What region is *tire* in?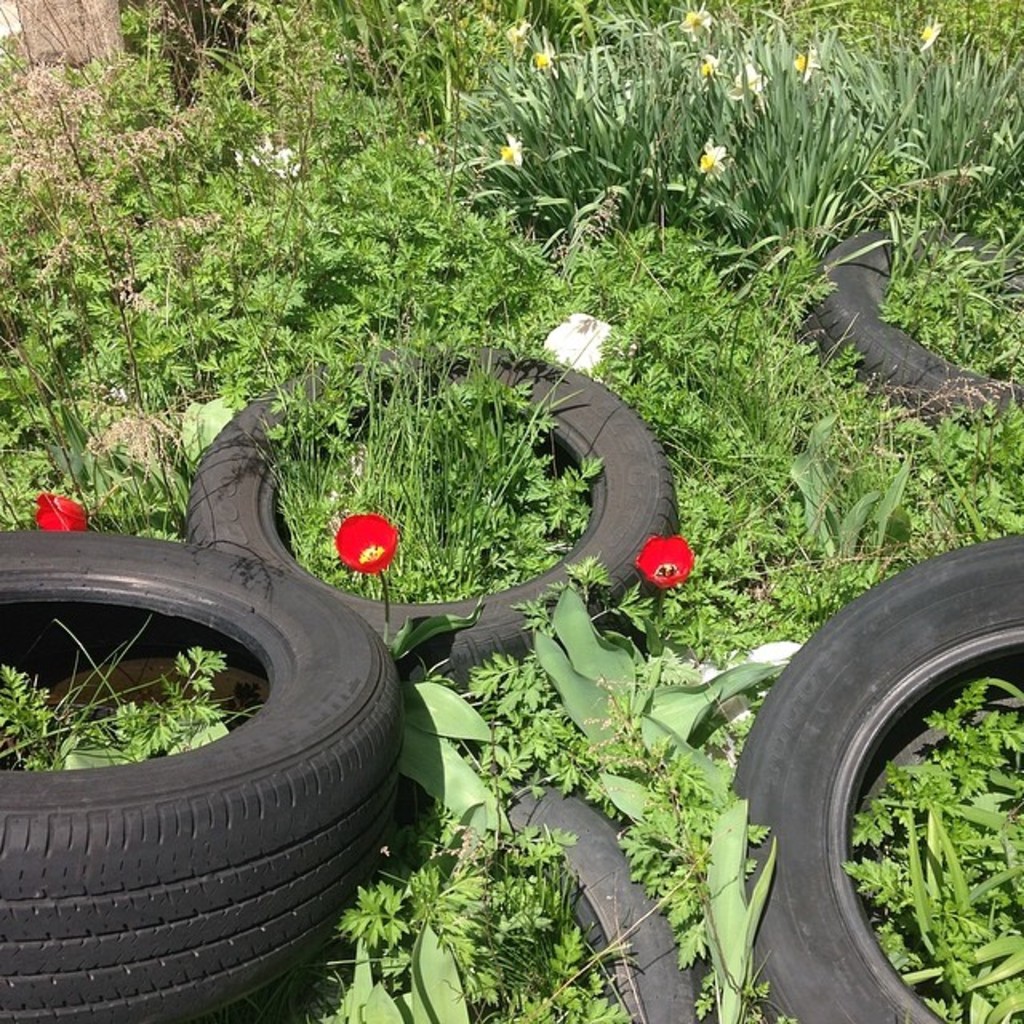
Rect(502, 790, 714, 1022).
